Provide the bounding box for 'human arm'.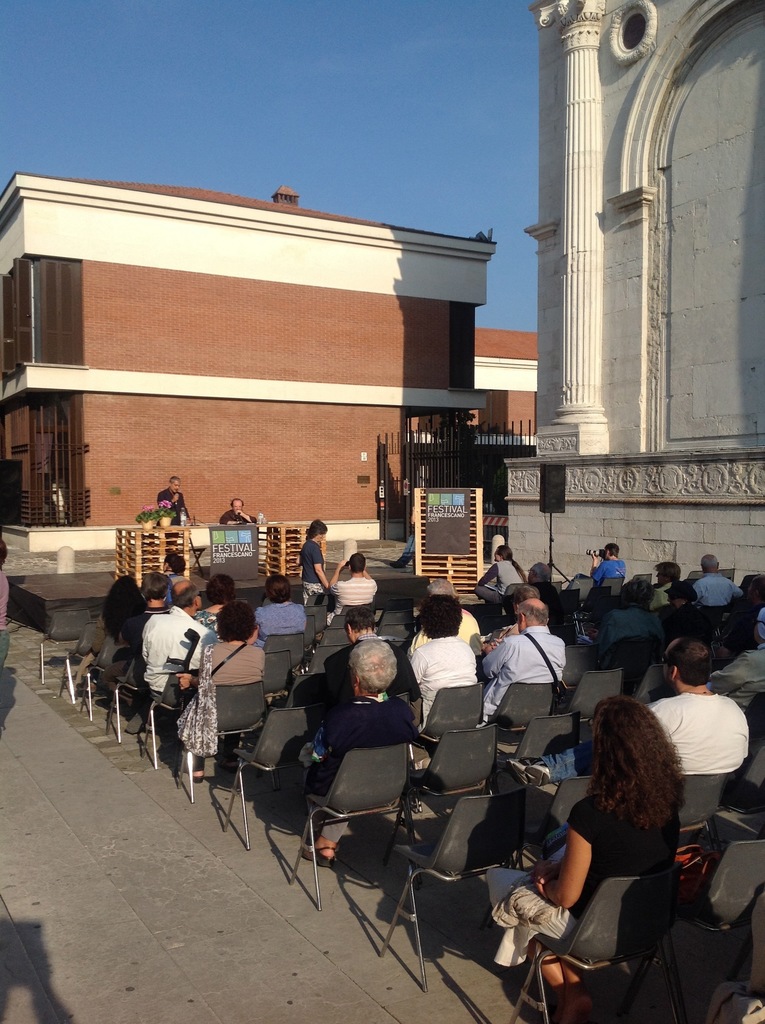
x1=314, y1=543, x2=332, y2=590.
